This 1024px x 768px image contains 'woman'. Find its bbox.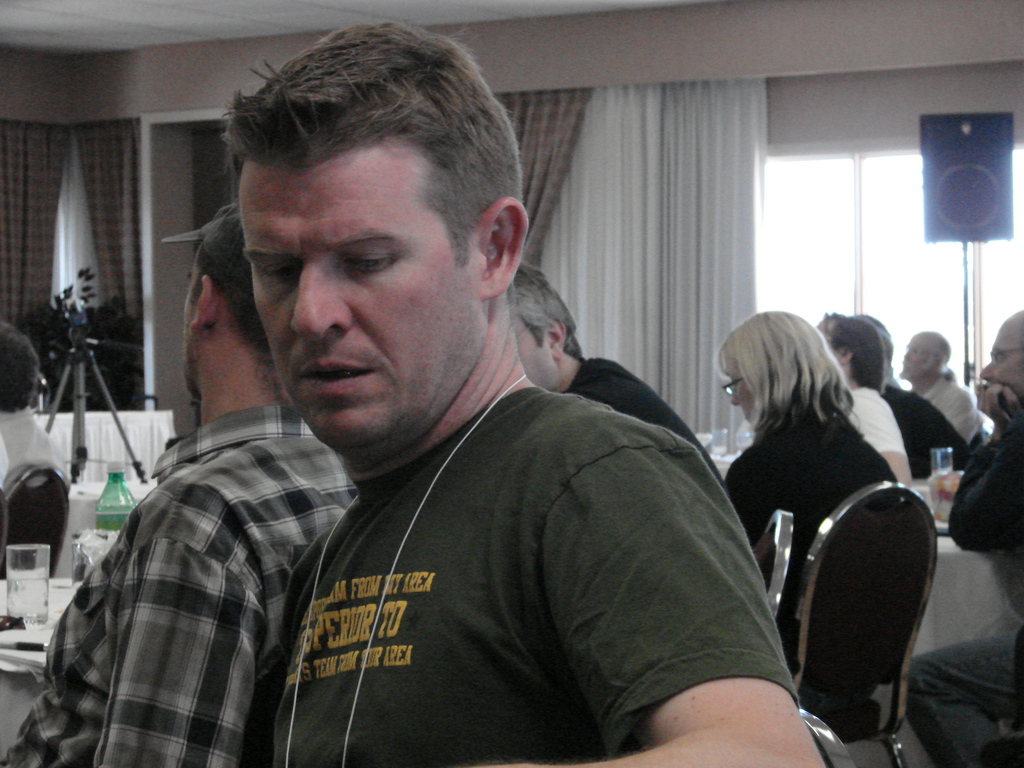
locate(673, 294, 931, 671).
